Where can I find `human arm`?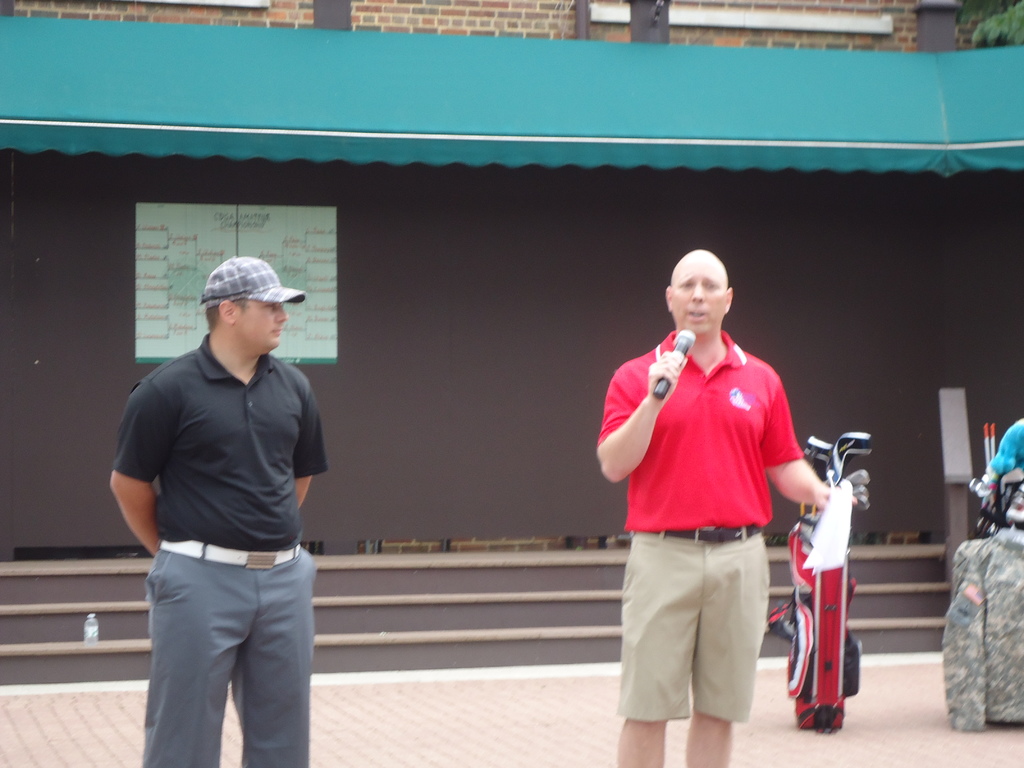
You can find it at BBox(596, 365, 685, 481).
